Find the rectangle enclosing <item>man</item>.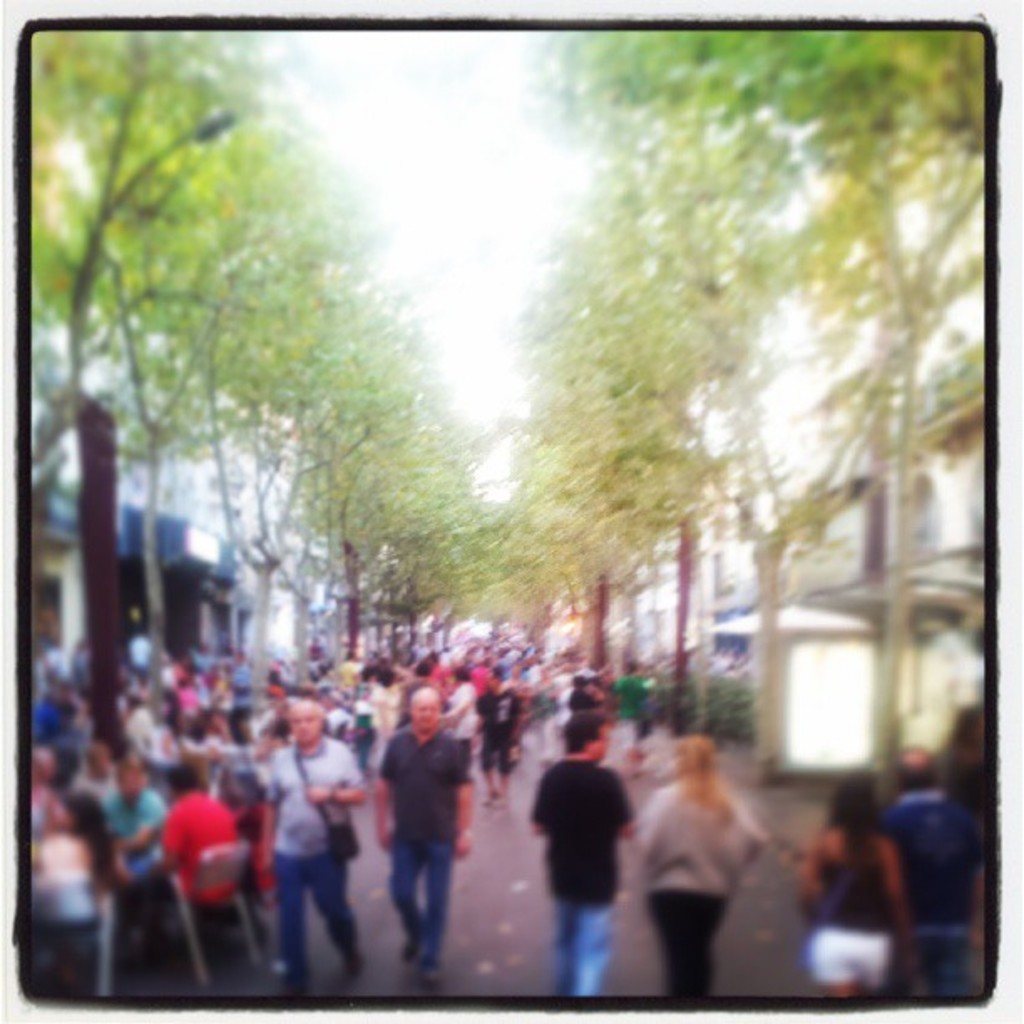
[264,701,368,996].
